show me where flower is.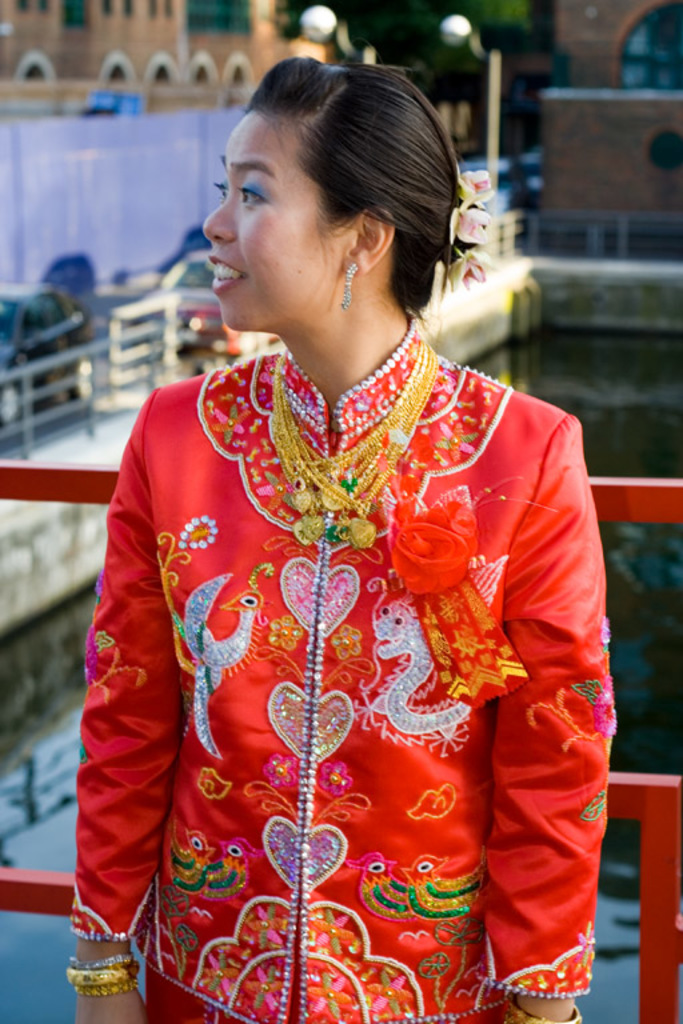
flower is at locate(458, 167, 488, 199).
